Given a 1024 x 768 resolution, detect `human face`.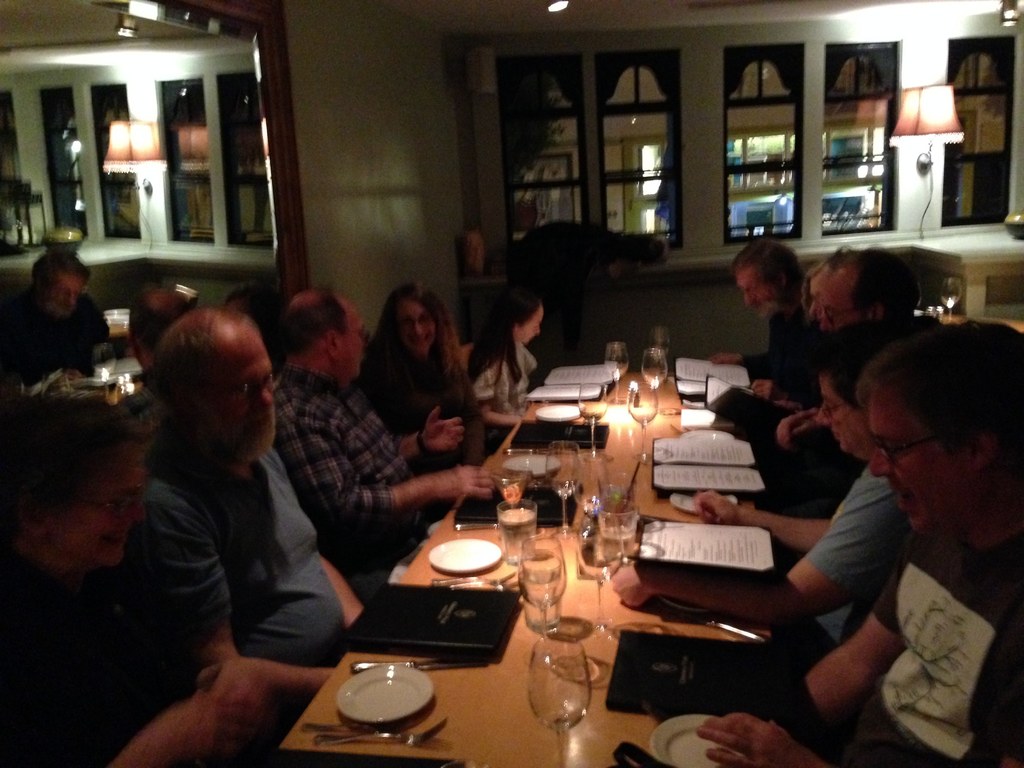
339,302,371,381.
